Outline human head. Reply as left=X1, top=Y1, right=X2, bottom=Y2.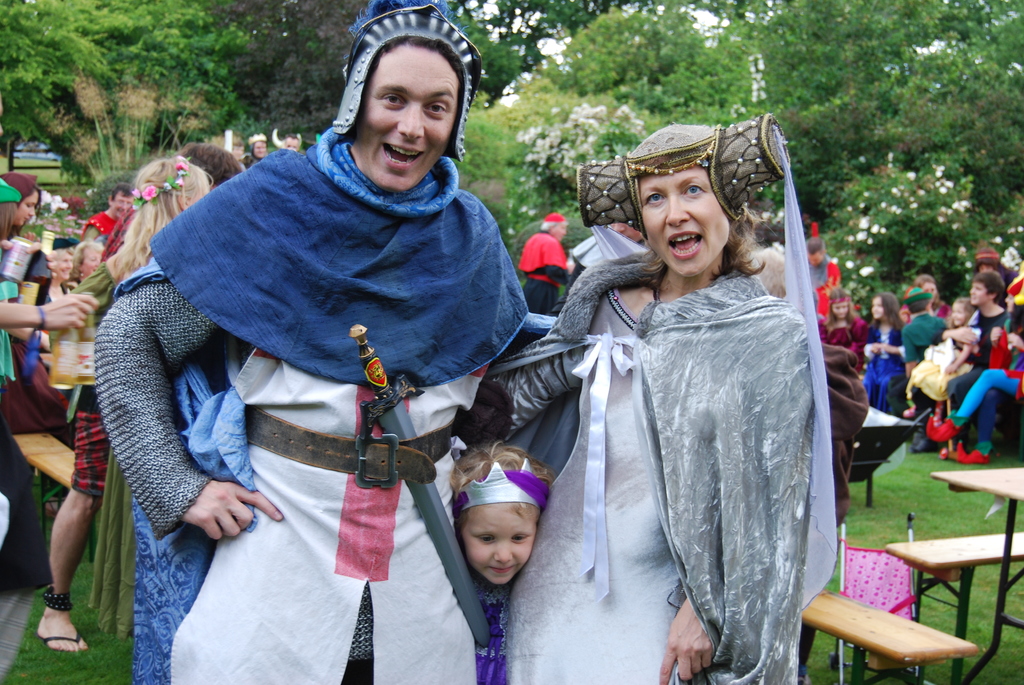
left=875, top=290, right=901, bottom=320.
